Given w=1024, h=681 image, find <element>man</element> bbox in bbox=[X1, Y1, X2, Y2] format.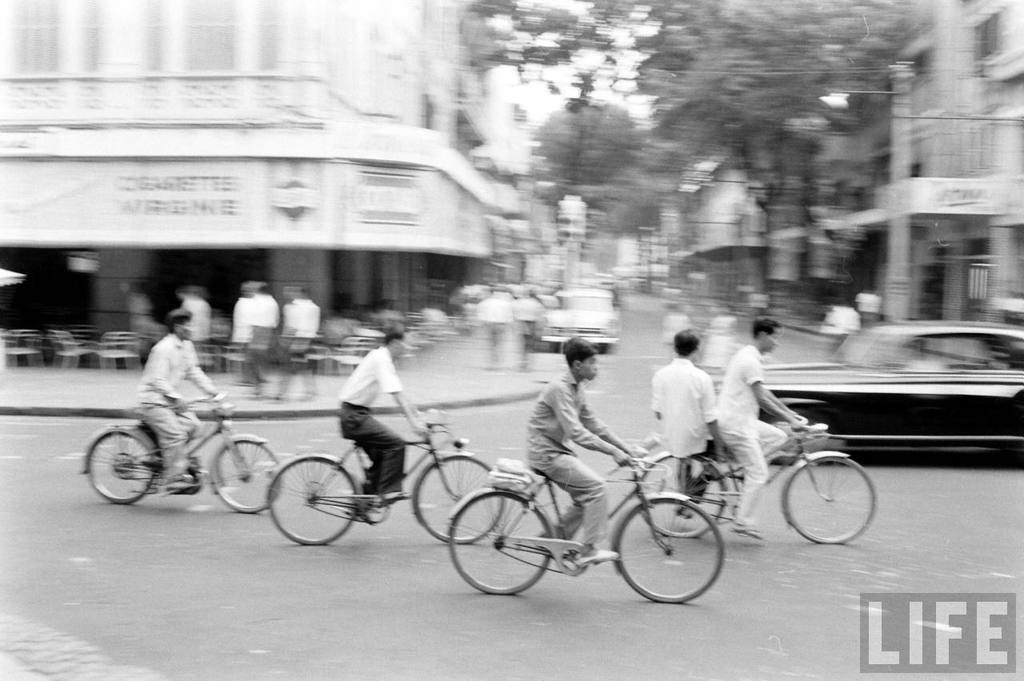
bbox=[336, 322, 430, 499].
